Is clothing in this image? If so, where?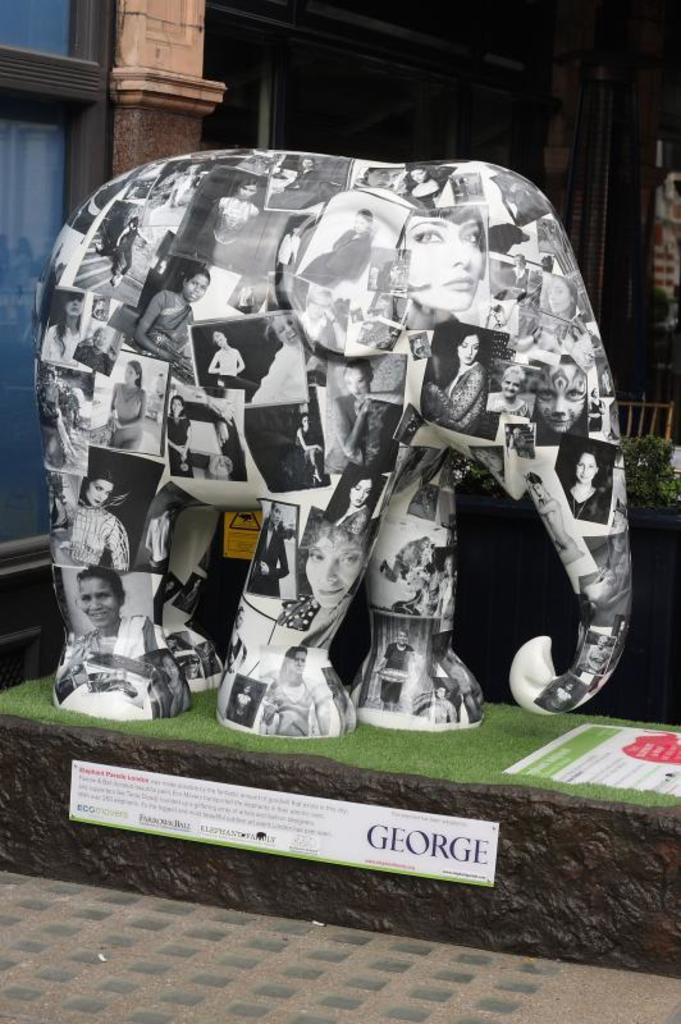
Yes, at bbox=[145, 513, 170, 567].
